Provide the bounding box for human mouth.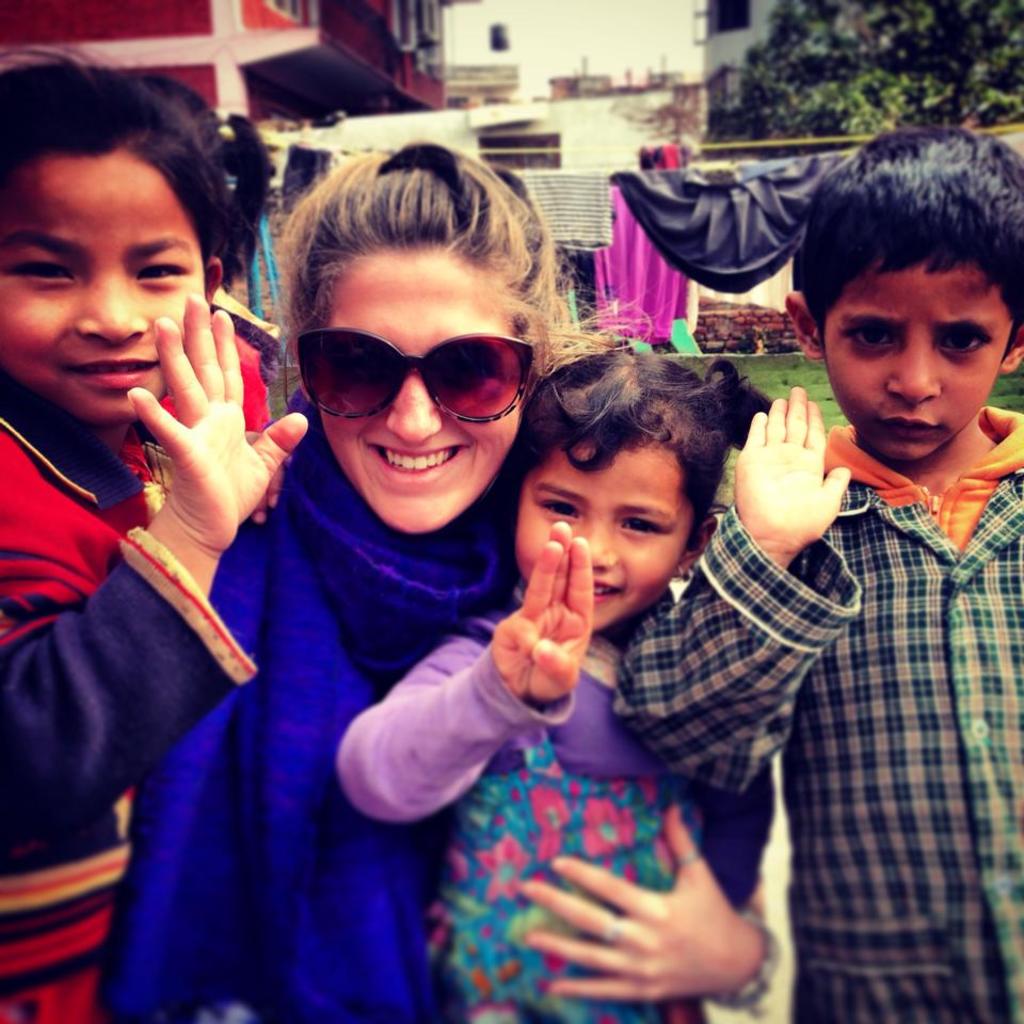
BBox(57, 352, 162, 397).
